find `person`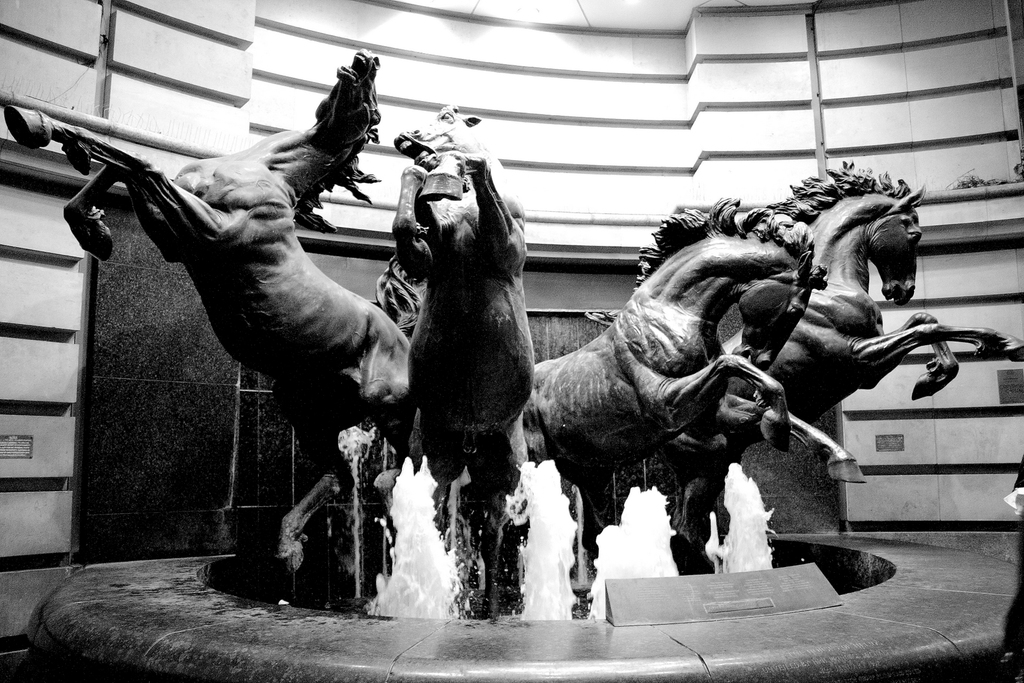
(x1=1003, y1=453, x2=1023, y2=682)
